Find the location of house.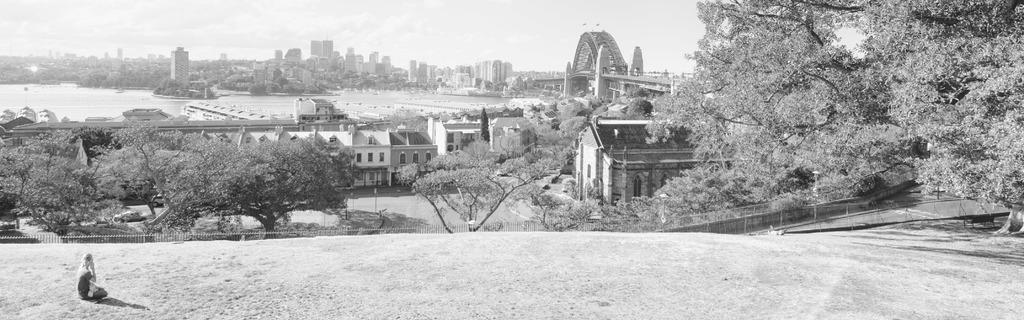
Location: pyautogui.locateOnScreen(204, 123, 433, 188).
